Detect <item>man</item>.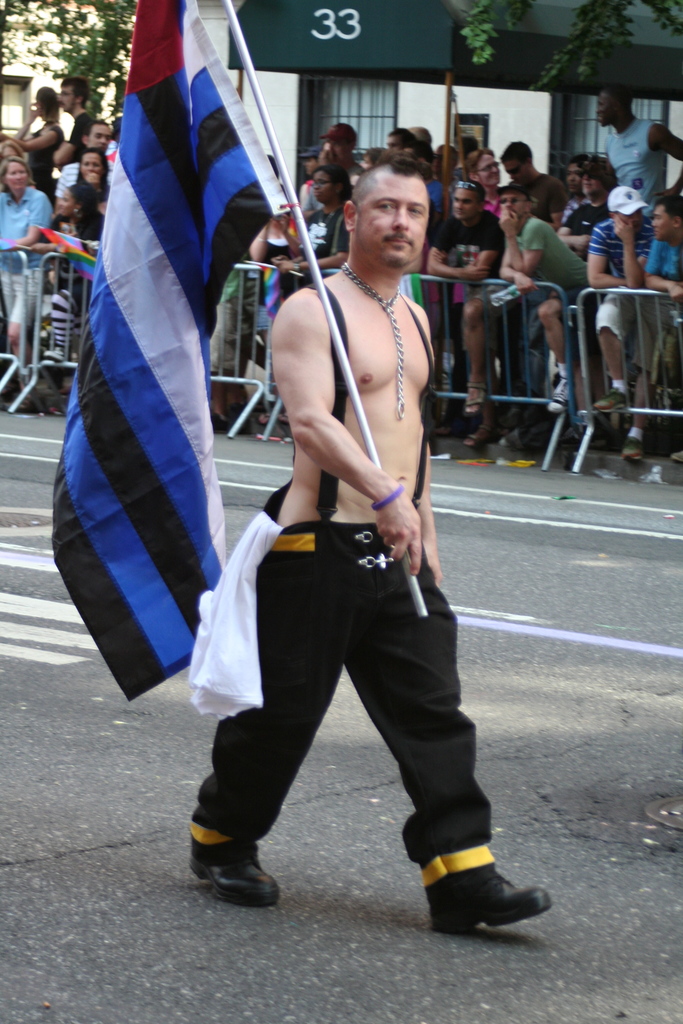
Detected at left=642, top=196, right=682, bottom=466.
